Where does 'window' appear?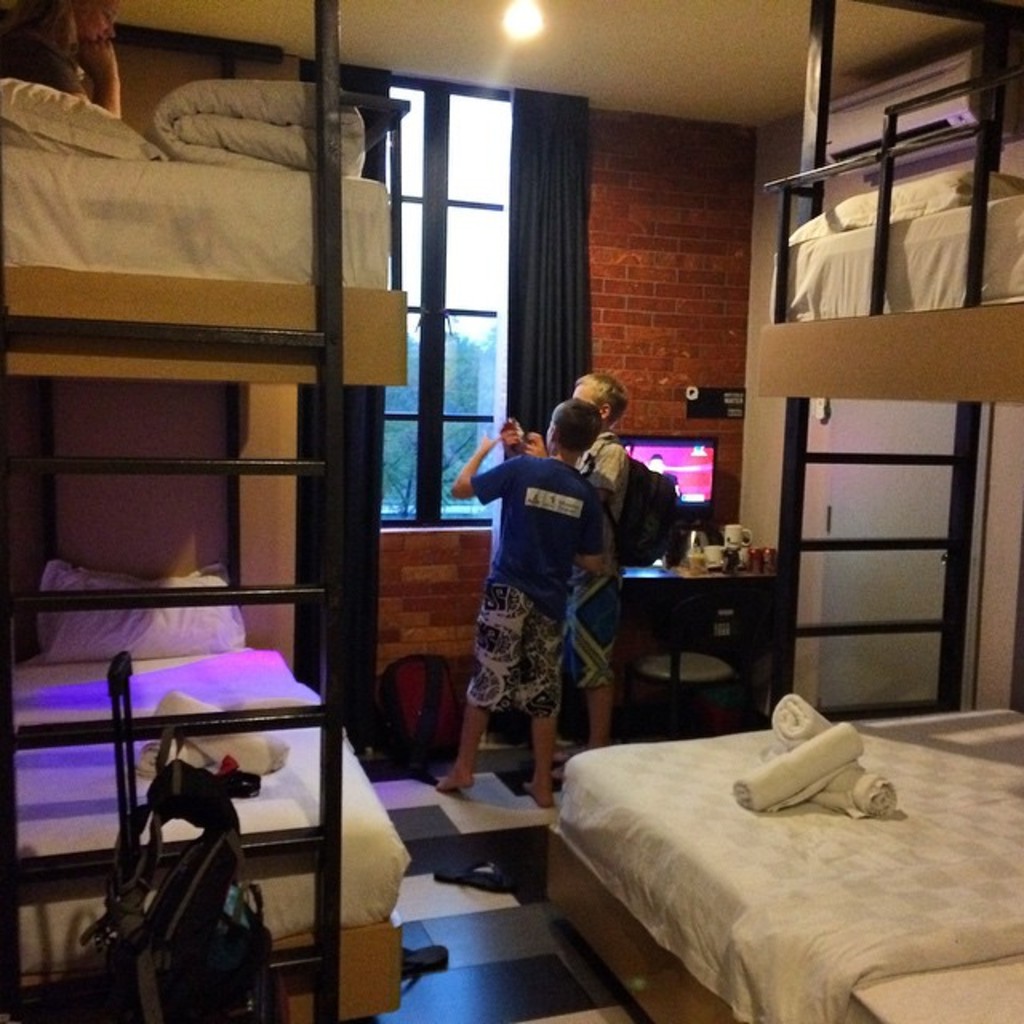
Appears at pyautogui.locateOnScreen(376, 80, 485, 512).
